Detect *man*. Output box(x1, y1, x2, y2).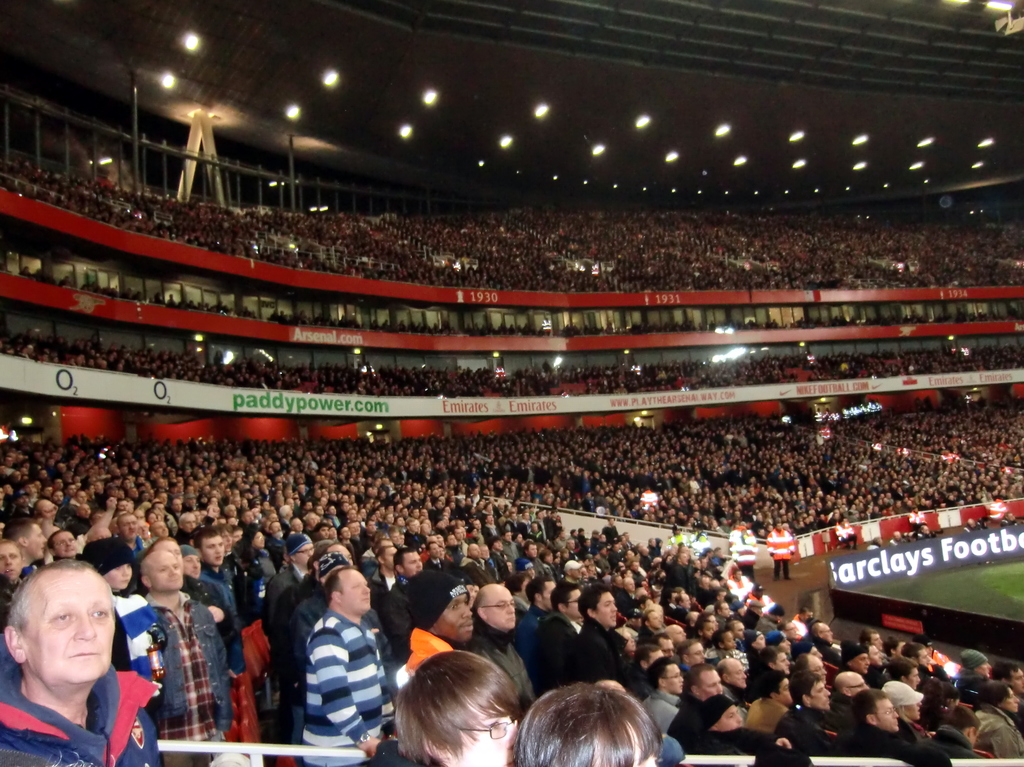
box(708, 656, 753, 718).
